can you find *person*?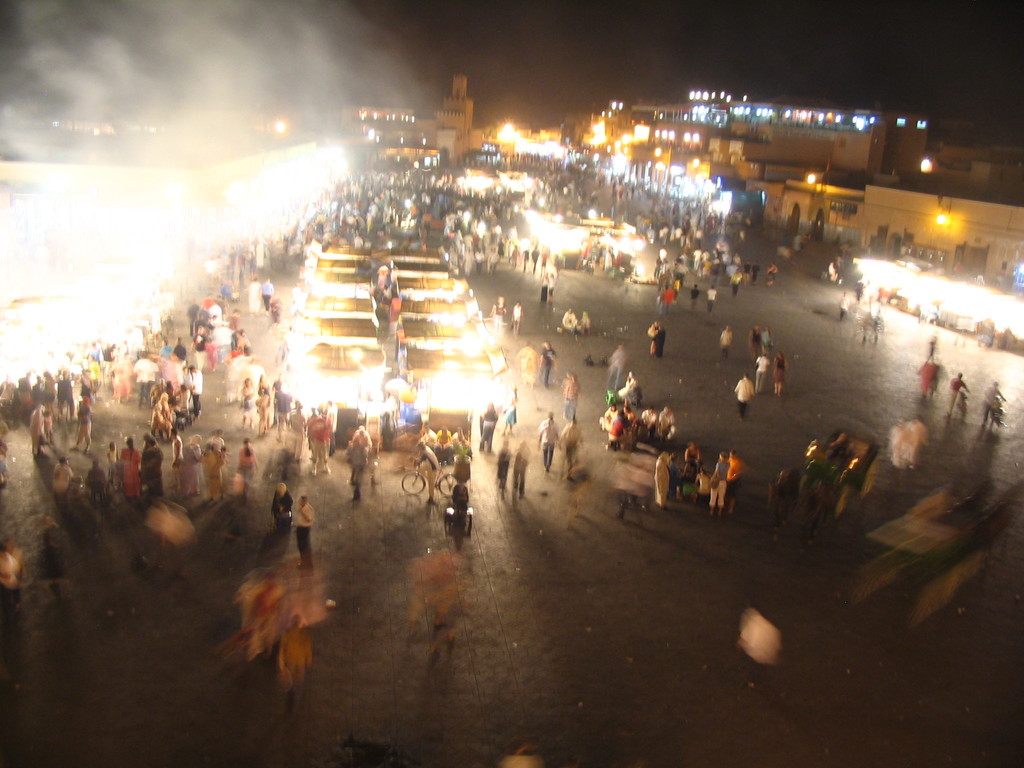
Yes, bounding box: (left=772, top=349, right=784, bottom=399).
